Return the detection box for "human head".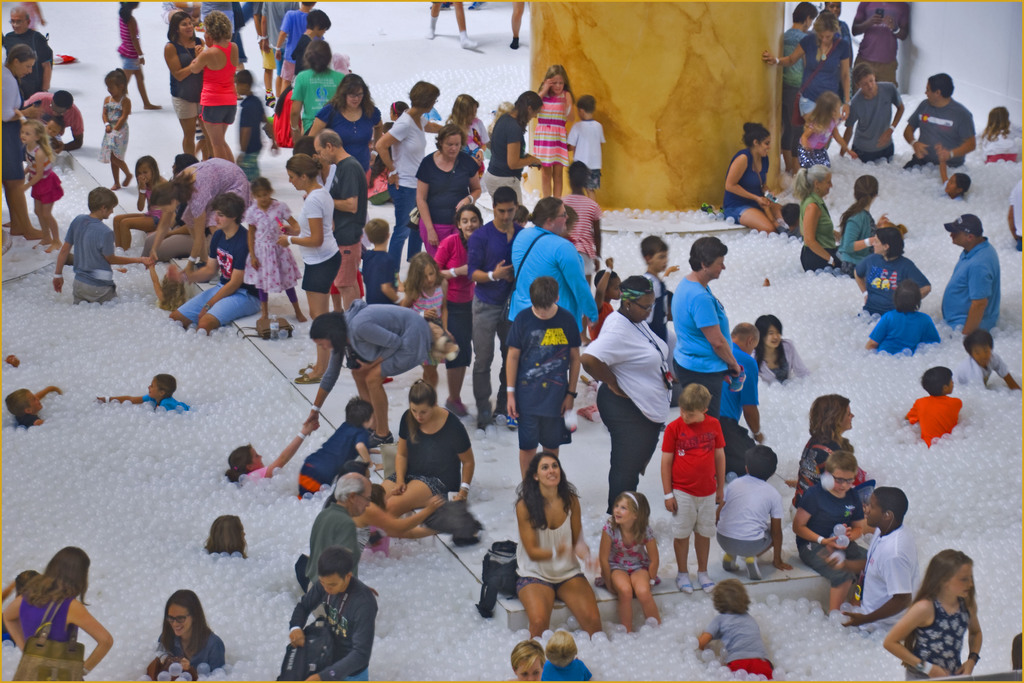
{"left": 202, "top": 10, "right": 232, "bottom": 45}.
